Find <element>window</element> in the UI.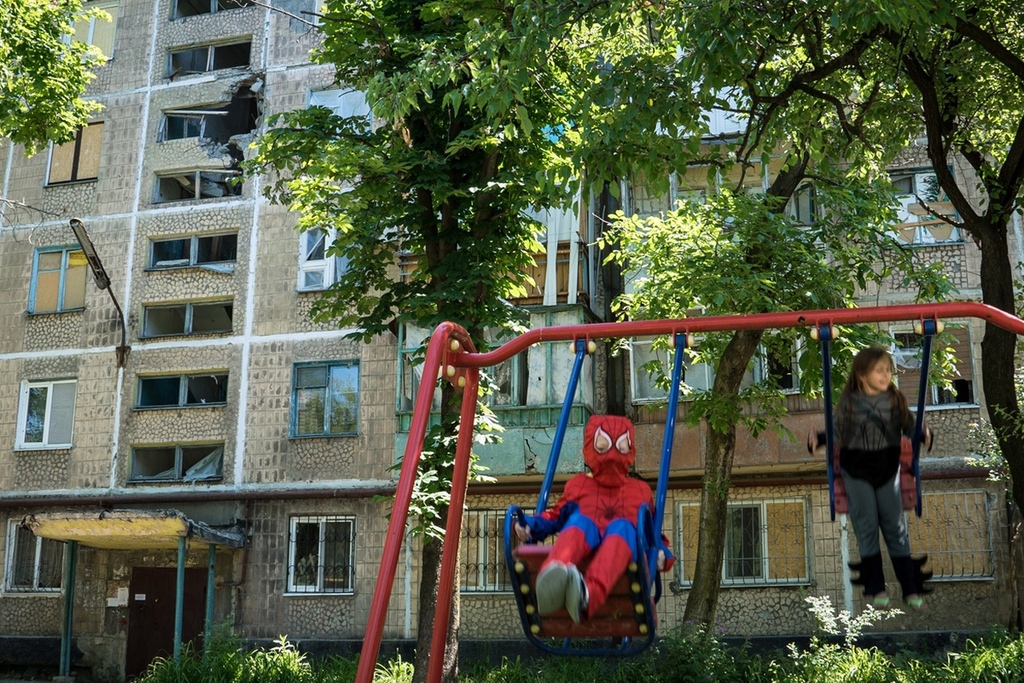
UI element at 6/518/75/599.
